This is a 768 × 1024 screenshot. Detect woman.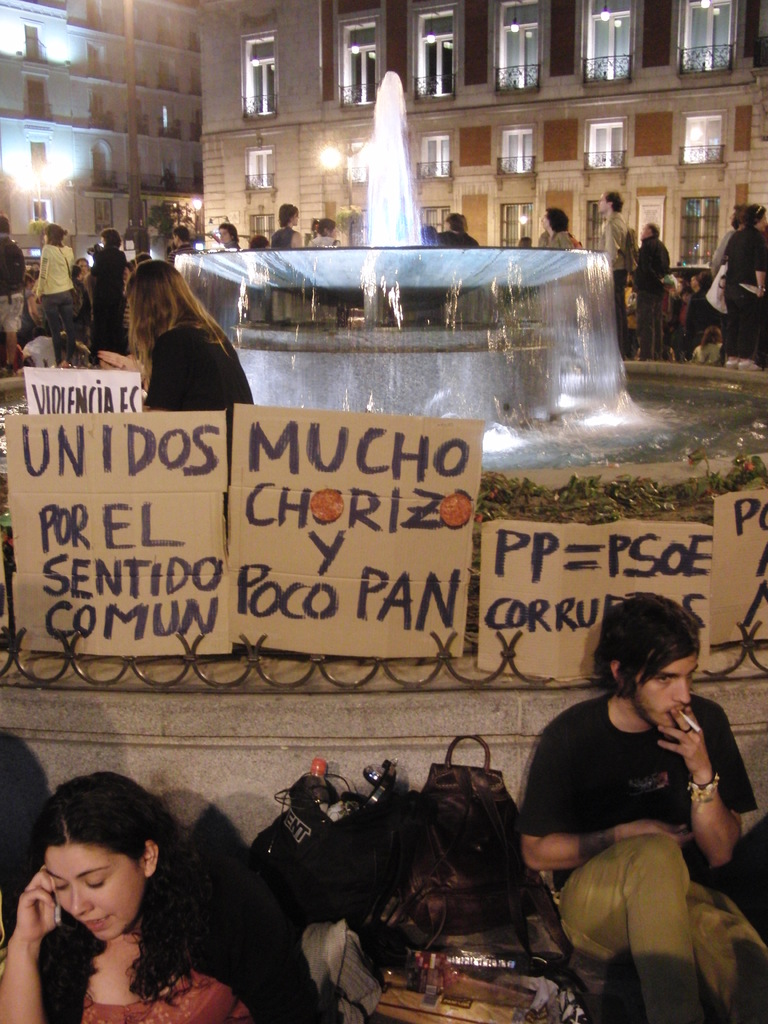
left=308, top=220, right=339, bottom=244.
